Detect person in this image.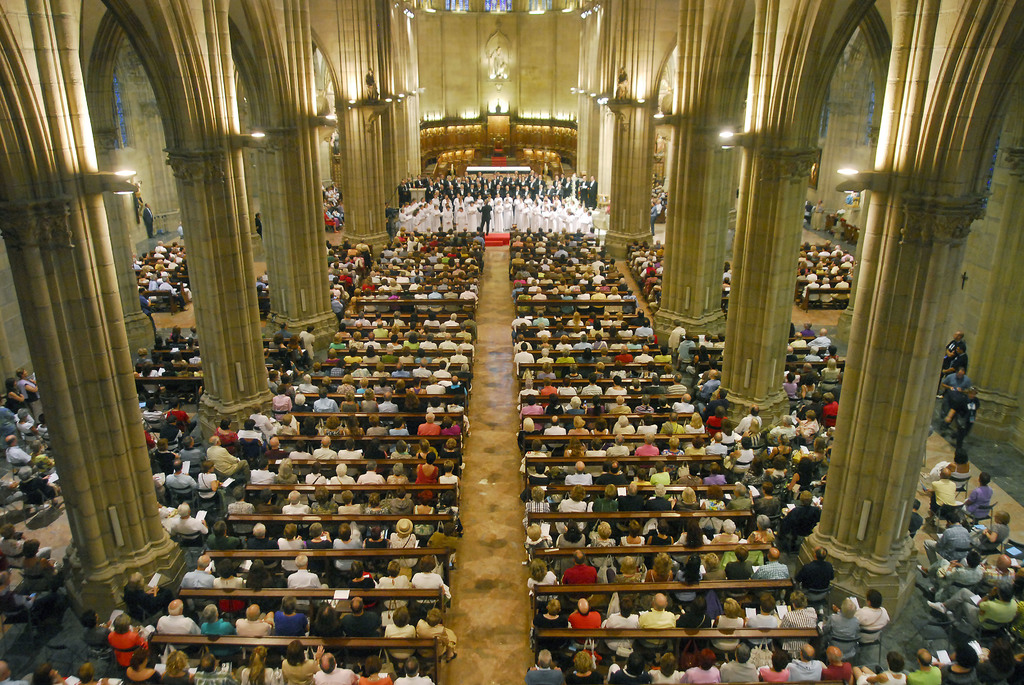
Detection: x1=270, y1=383, x2=291, y2=414.
